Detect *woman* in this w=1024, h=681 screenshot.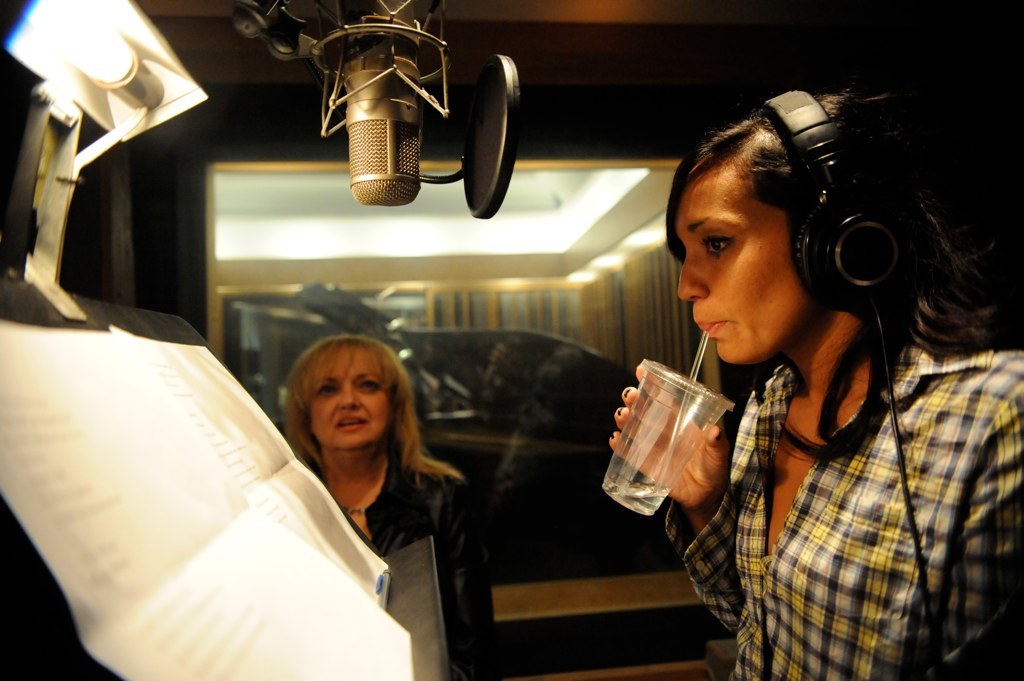
Detection: box(174, 311, 466, 672).
